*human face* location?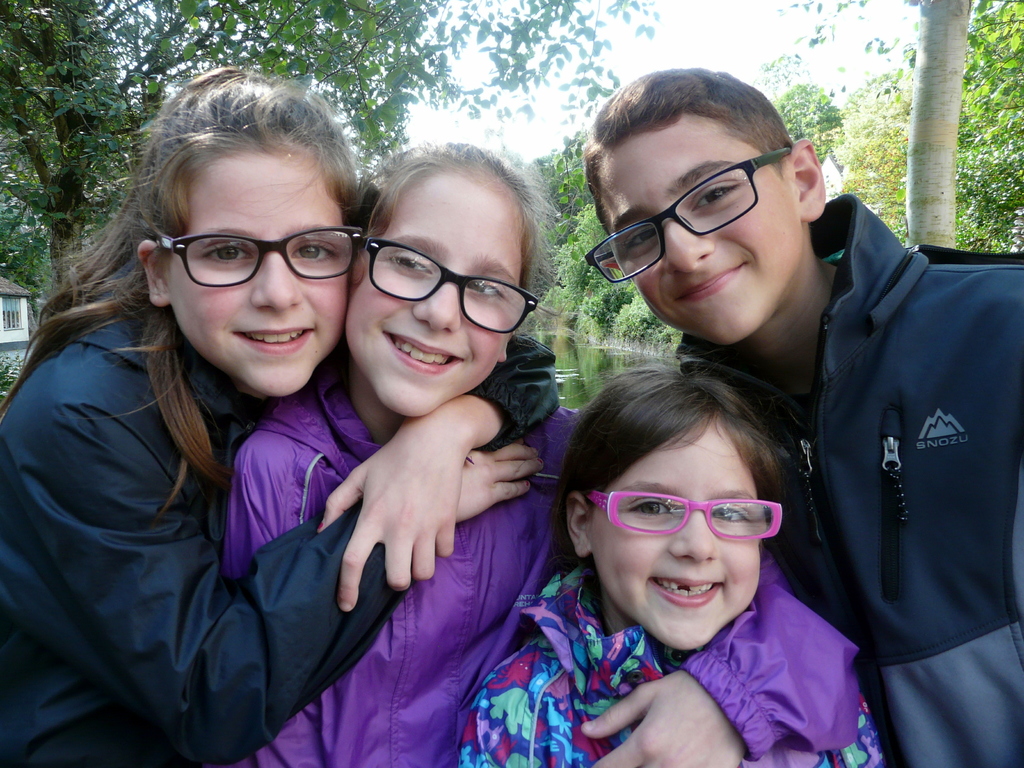
599,107,804,351
